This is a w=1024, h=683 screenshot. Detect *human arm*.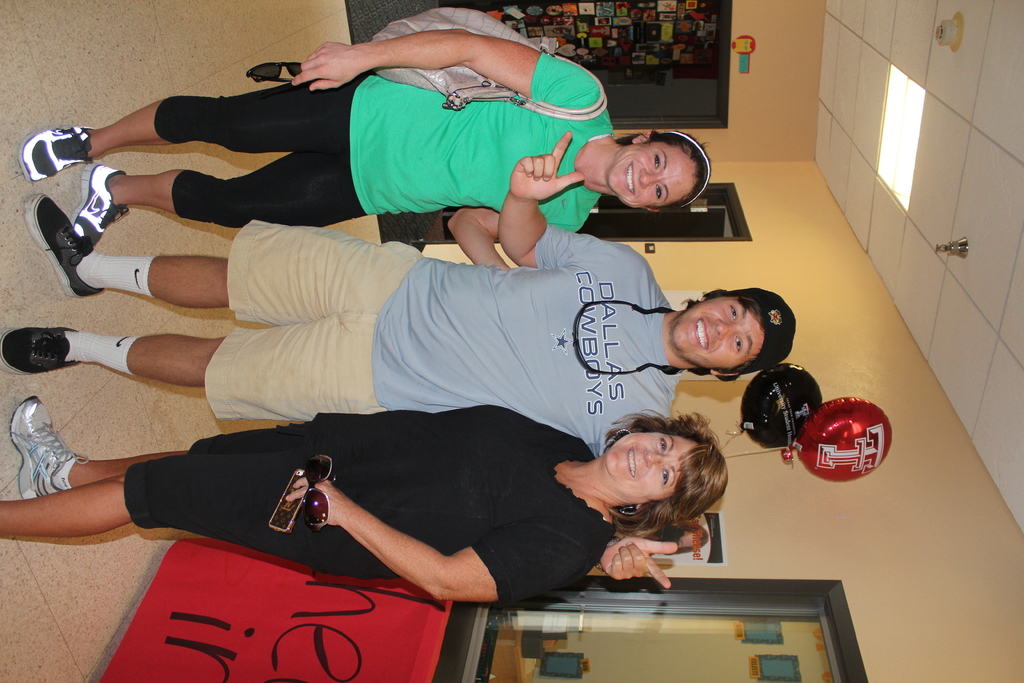
443/201/498/267.
